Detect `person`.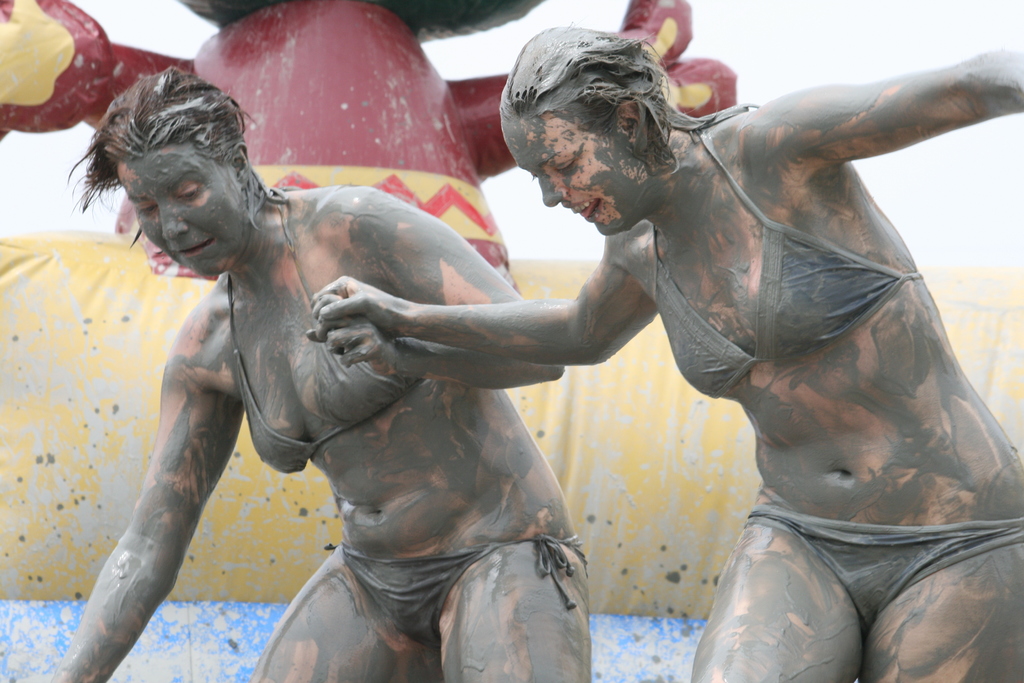
Detected at {"left": 70, "top": 69, "right": 489, "bottom": 671}.
